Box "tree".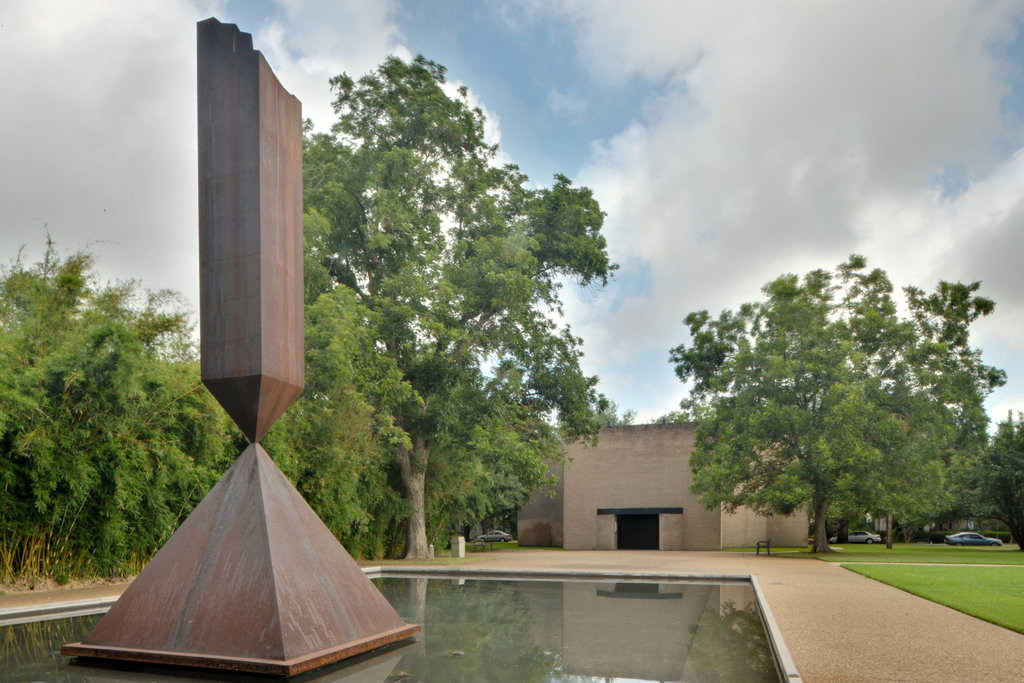
select_region(641, 249, 1023, 557).
